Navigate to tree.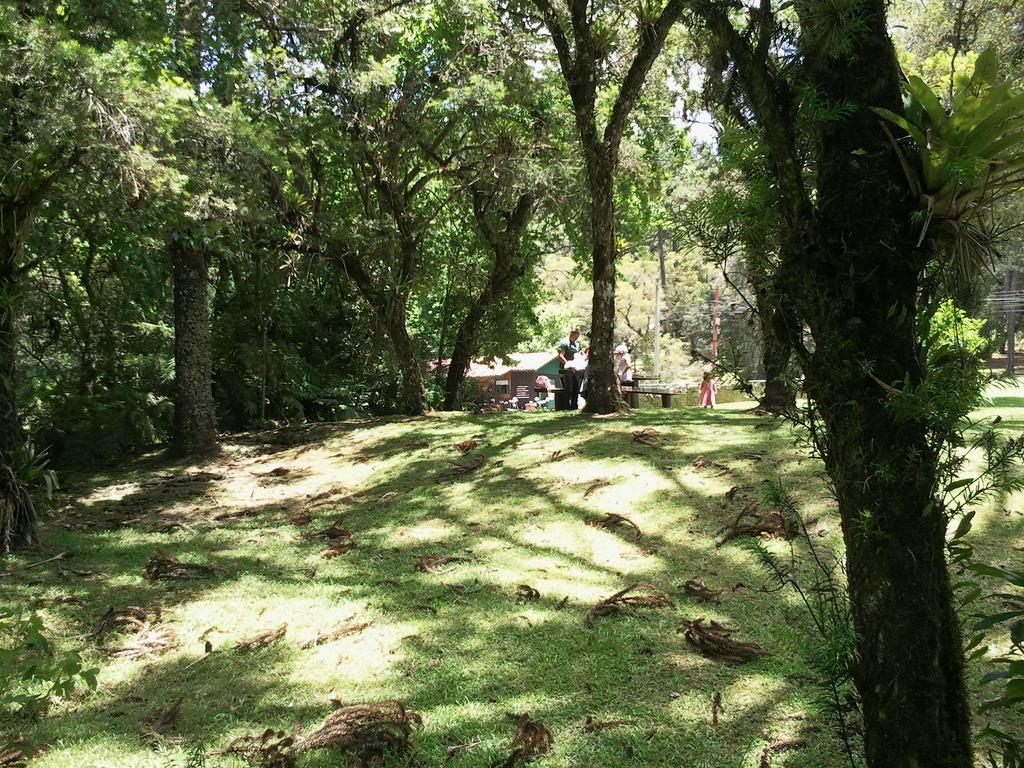
Navigation target: 310/7/471/411.
